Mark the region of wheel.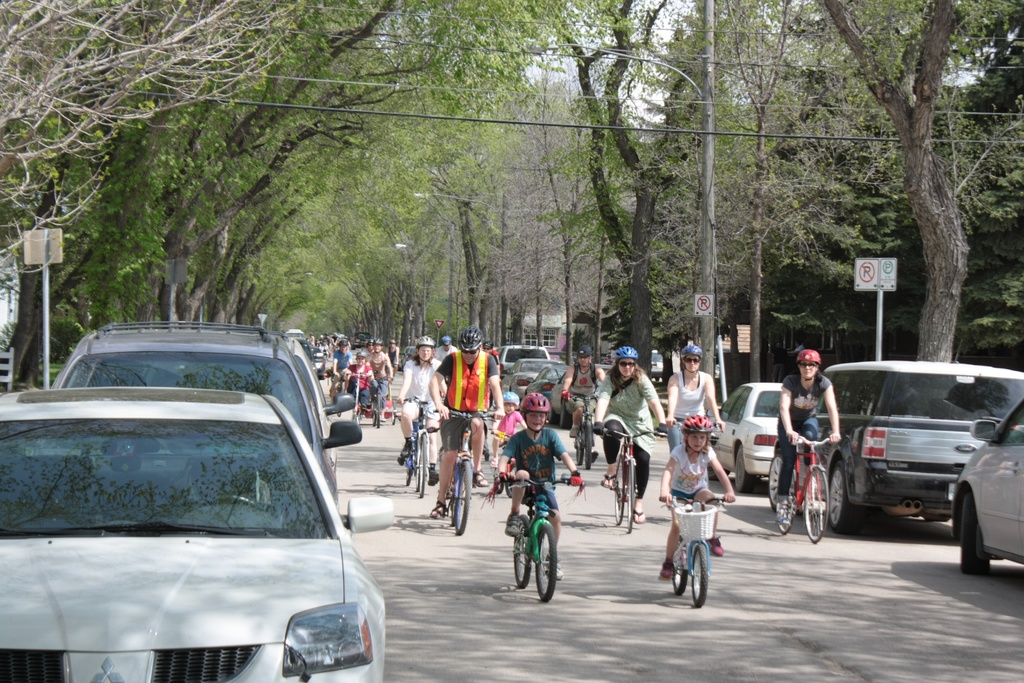
Region: <region>956, 490, 993, 580</region>.
